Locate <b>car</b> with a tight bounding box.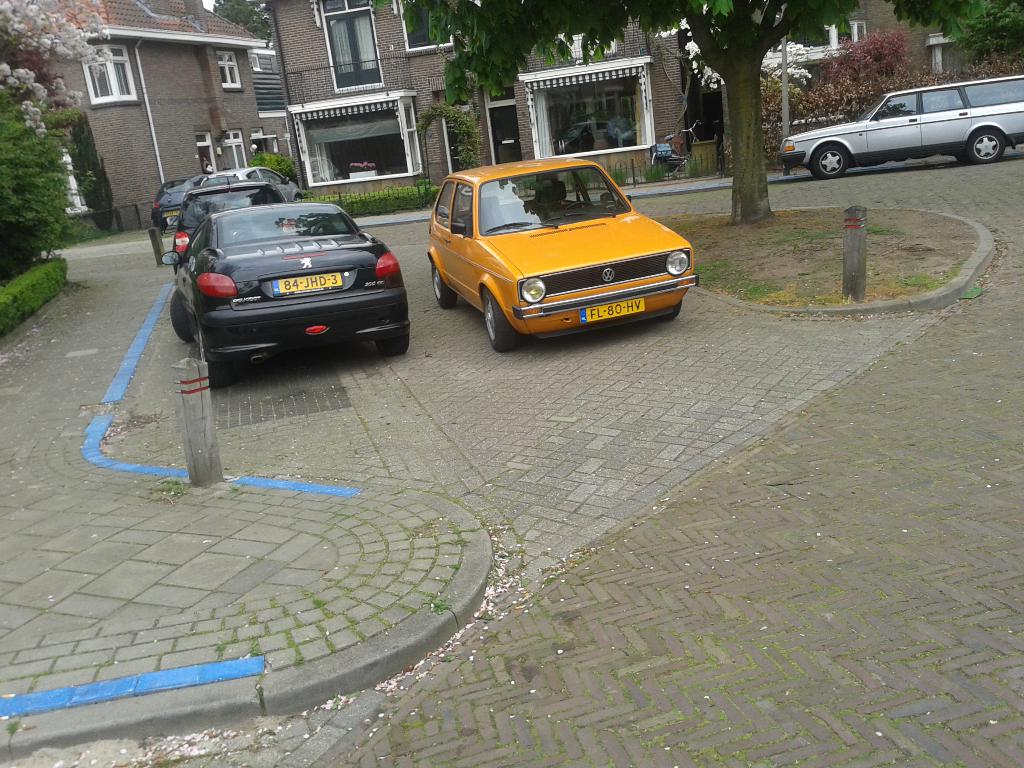
(left=170, top=204, right=410, bottom=389).
